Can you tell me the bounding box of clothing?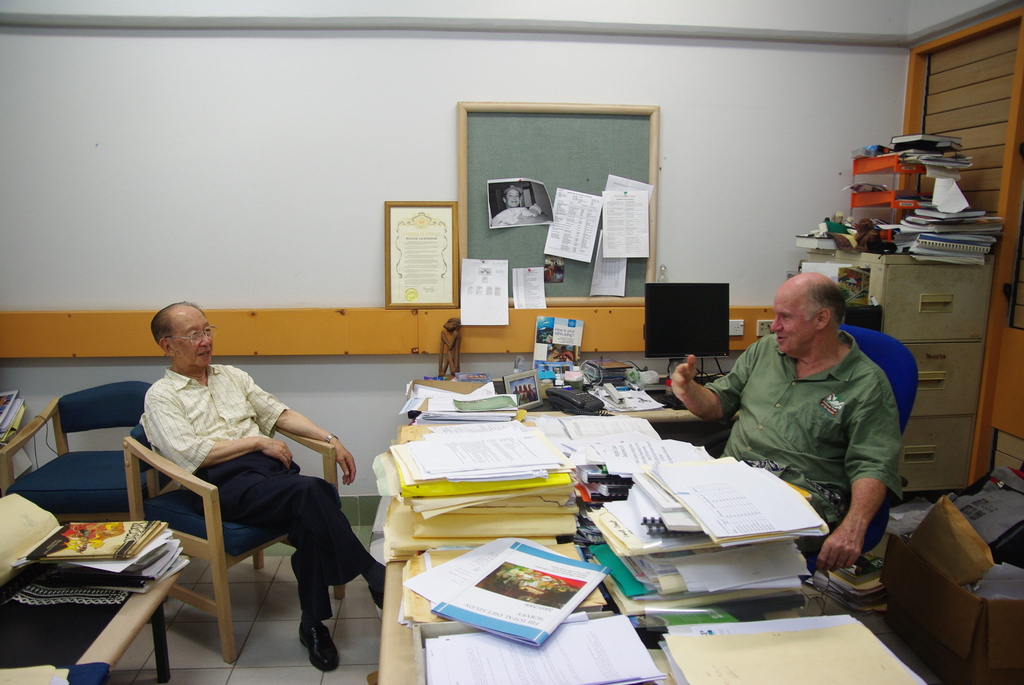
<region>141, 361, 363, 549</region>.
